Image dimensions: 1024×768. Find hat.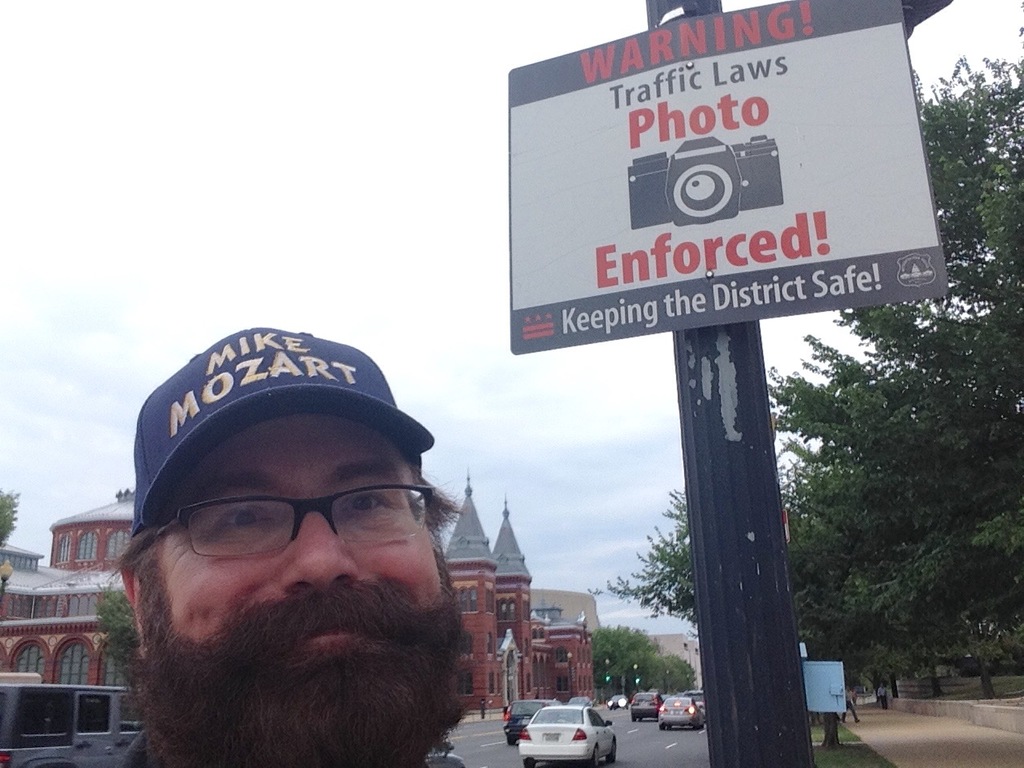
box=[134, 322, 434, 538].
